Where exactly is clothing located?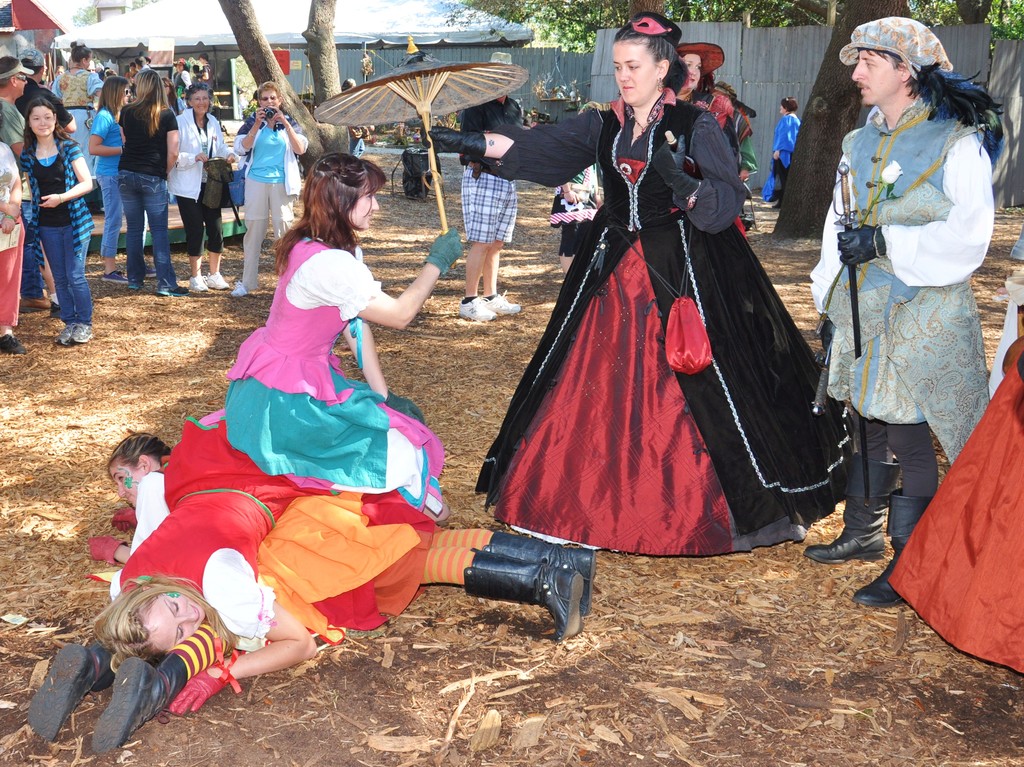
Its bounding box is 457, 94, 525, 247.
